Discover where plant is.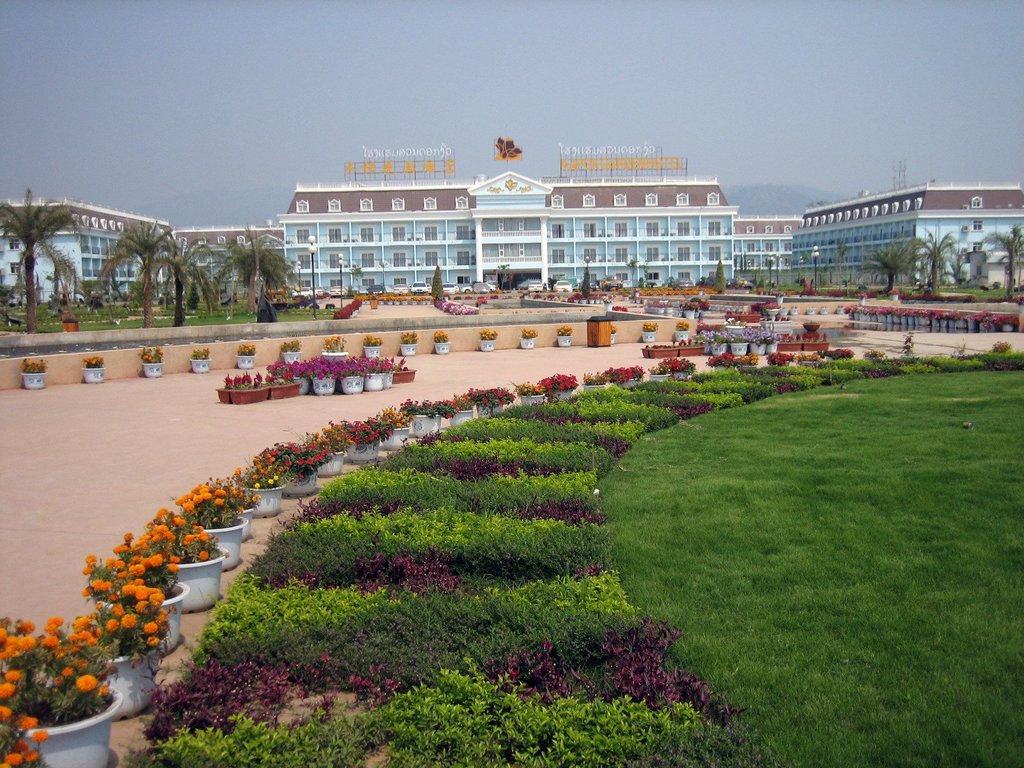
Discovered at bbox=(364, 336, 380, 351).
